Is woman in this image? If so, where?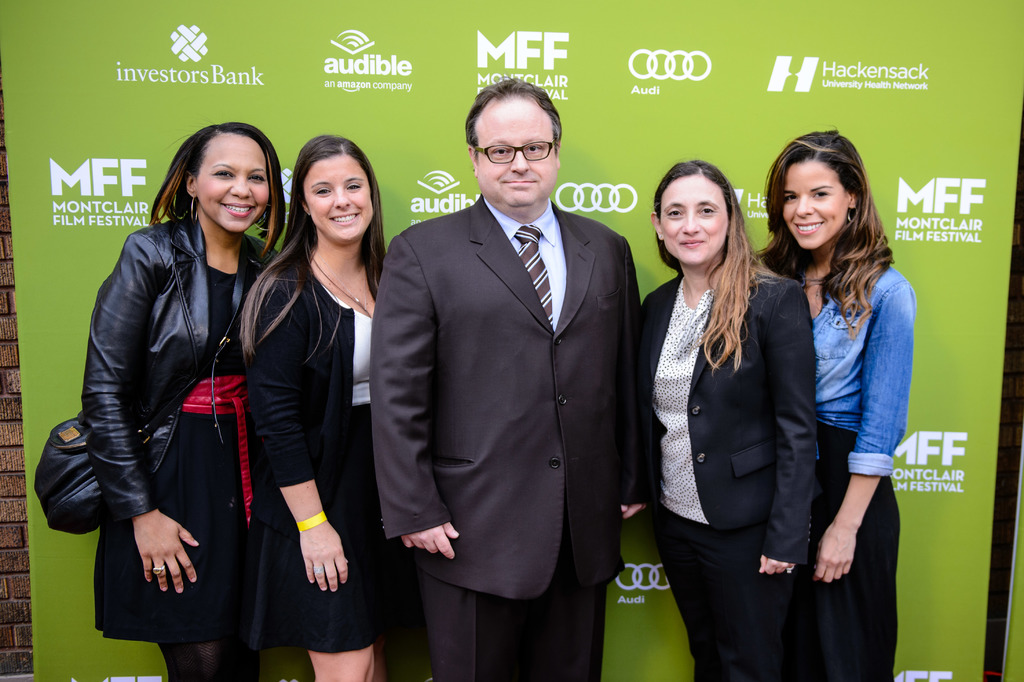
Yes, at (left=746, top=124, right=921, bottom=681).
